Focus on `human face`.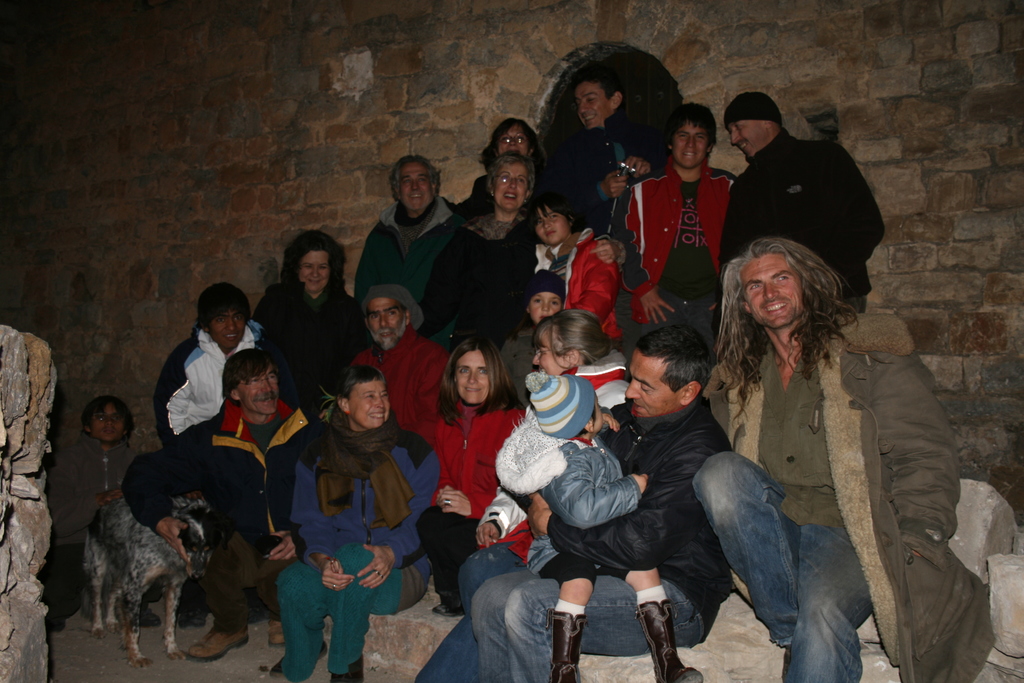
Focused at <box>490,168,526,211</box>.
